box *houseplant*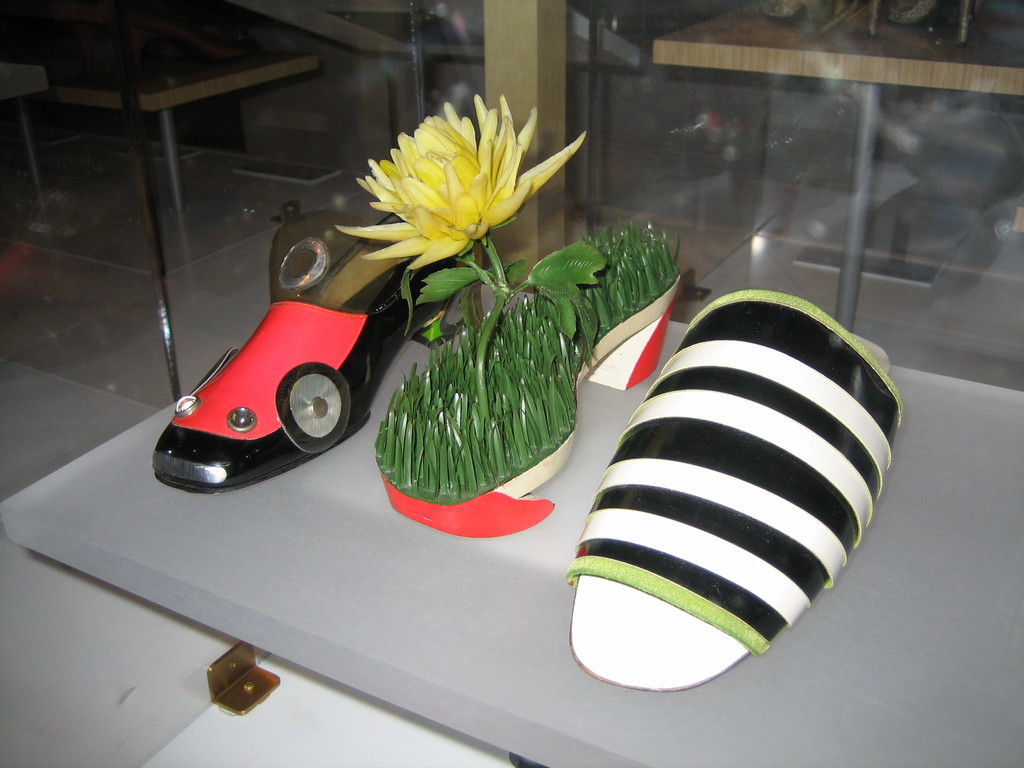
[370,92,673,554]
